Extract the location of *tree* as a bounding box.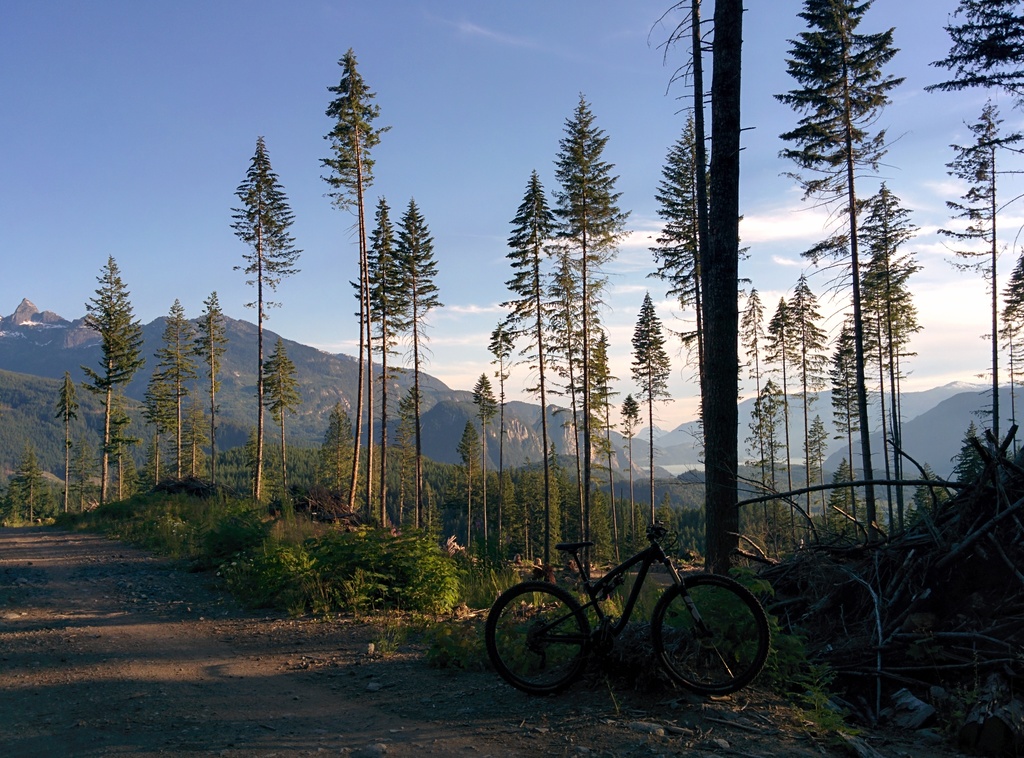
{"left": 551, "top": 87, "right": 632, "bottom": 604}.
